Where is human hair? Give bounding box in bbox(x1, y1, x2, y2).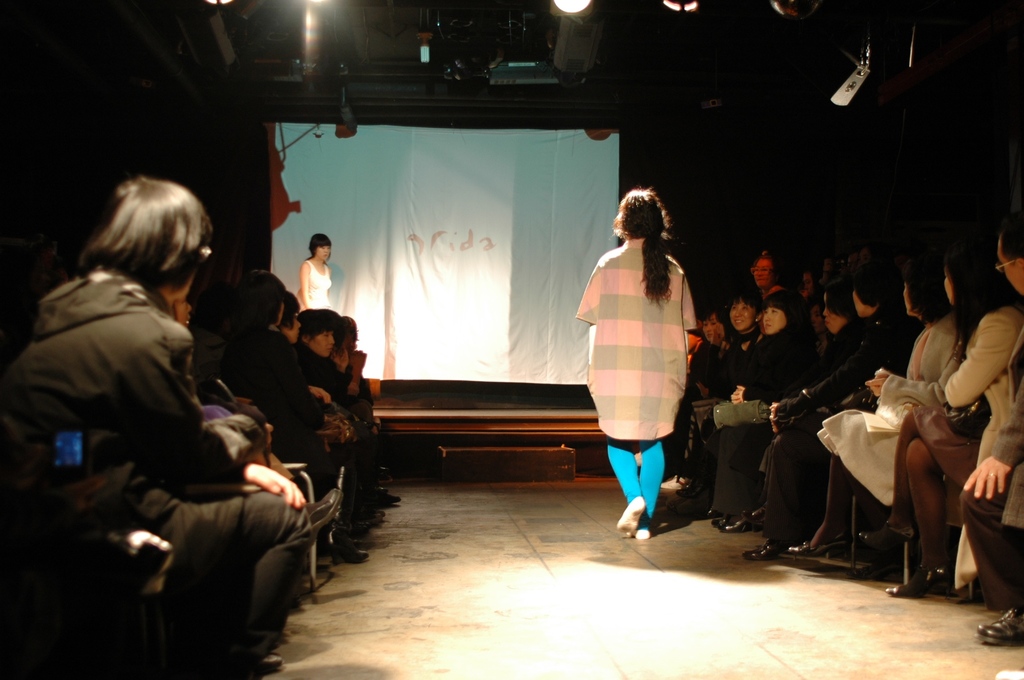
bbox(307, 234, 333, 264).
